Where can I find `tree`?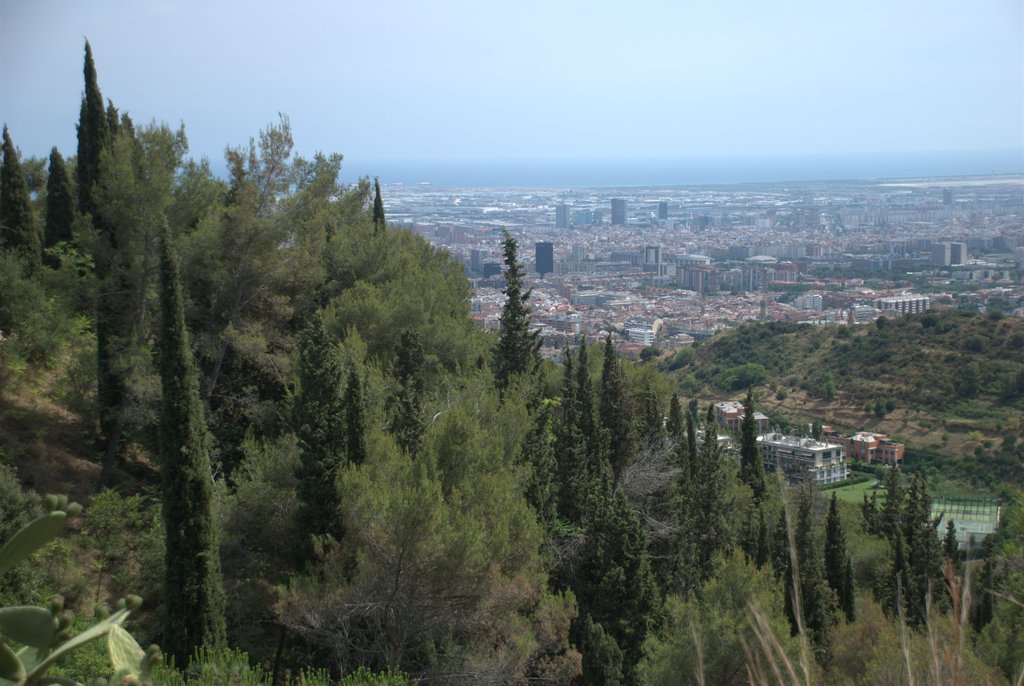
You can find it at rect(157, 215, 227, 675).
